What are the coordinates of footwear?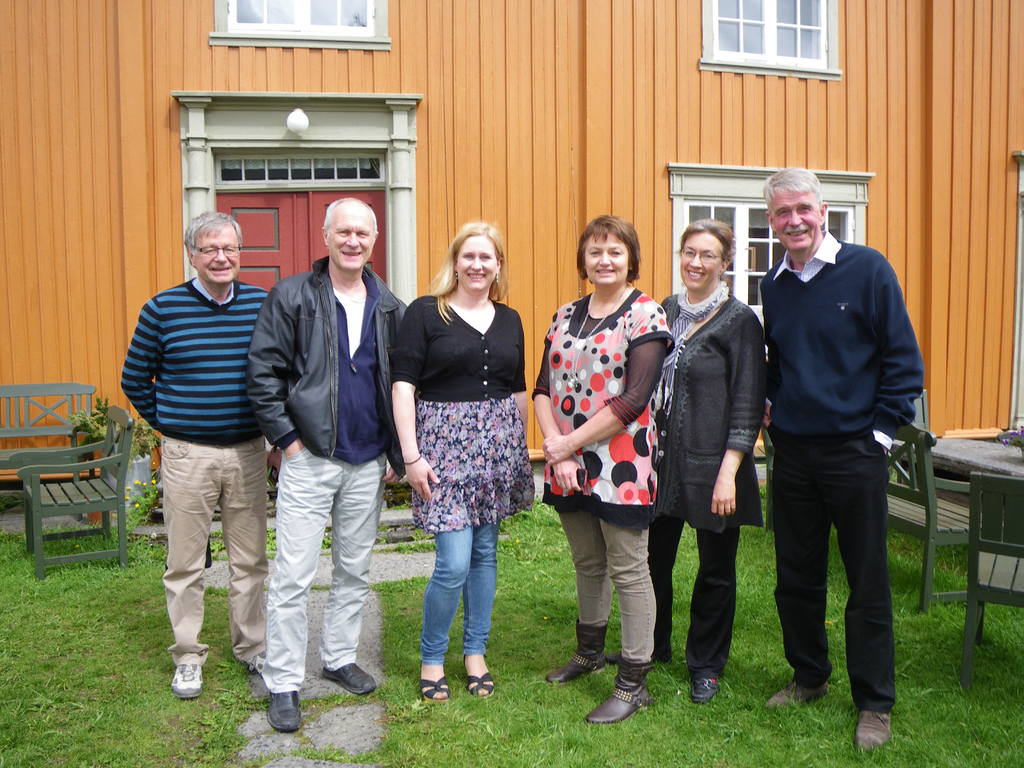
(691, 676, 716, 701).
